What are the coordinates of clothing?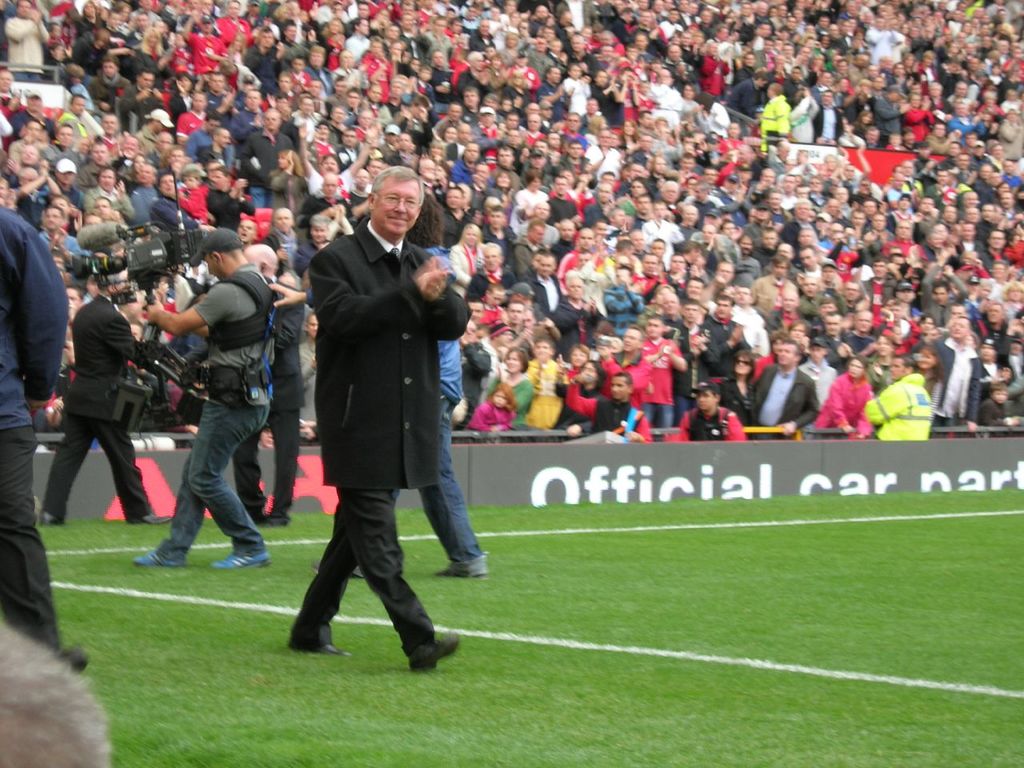
box=[813, 106, 846, 138].
